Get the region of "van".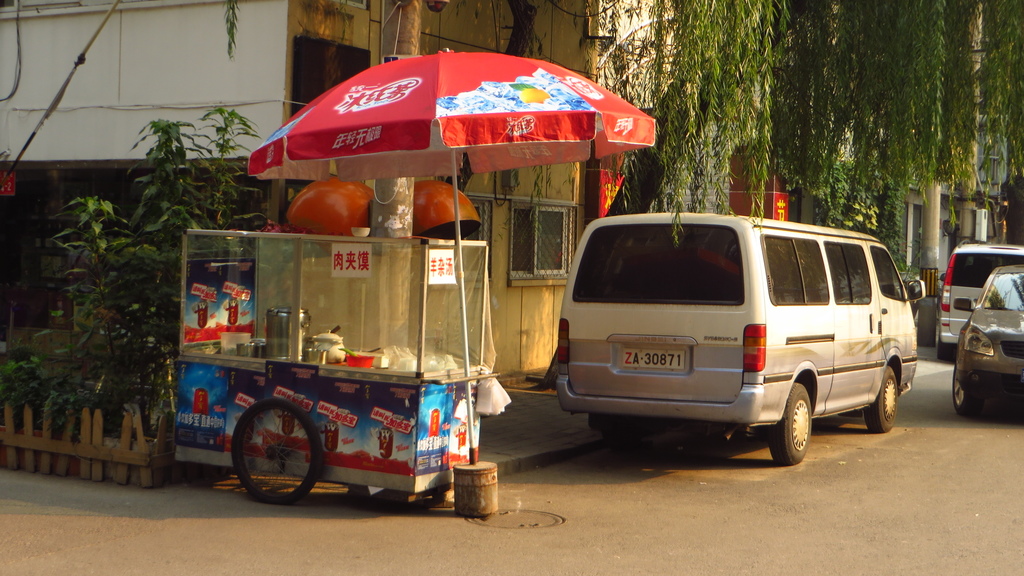
x1=554 y1=204 x2=928 y2=467.
